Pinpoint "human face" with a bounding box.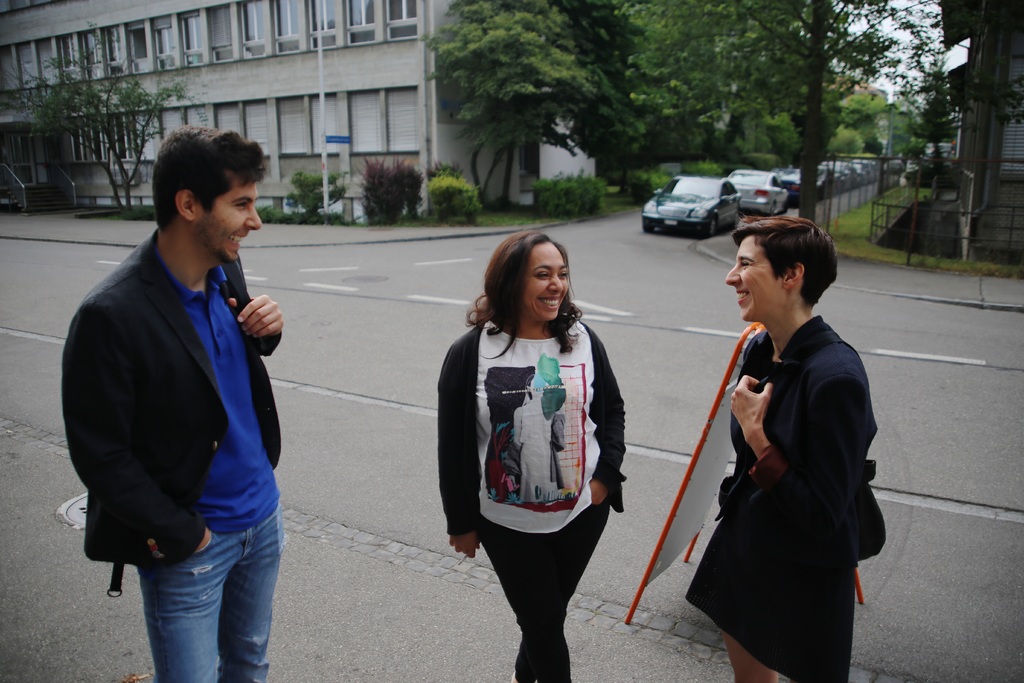
[522, 245, 568, 320].
